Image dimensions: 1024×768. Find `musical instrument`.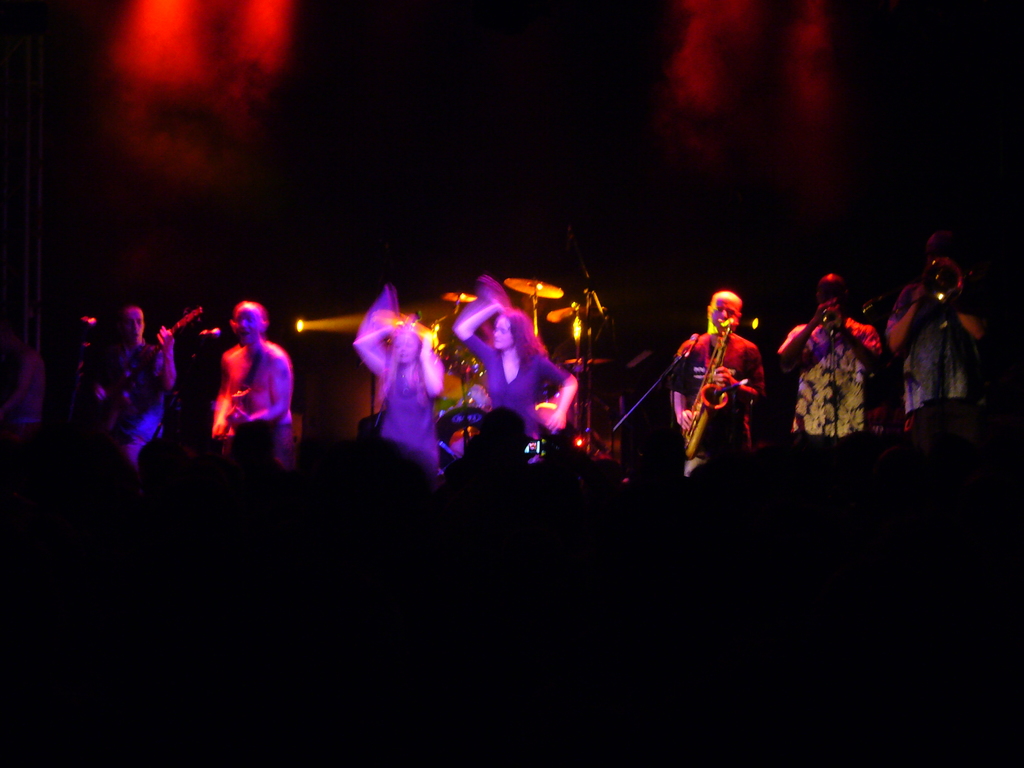
box(499, 274, 567, 304).
